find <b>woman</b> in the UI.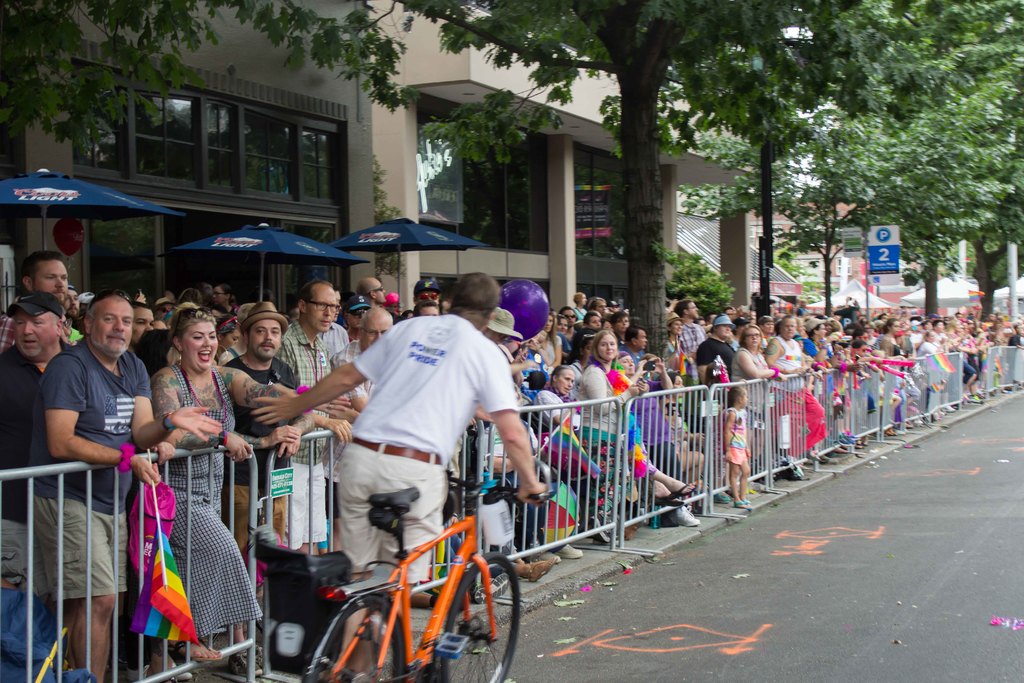
UI element at {"left": 216, "top": 283, "right": 236, "bottom": 304}.
